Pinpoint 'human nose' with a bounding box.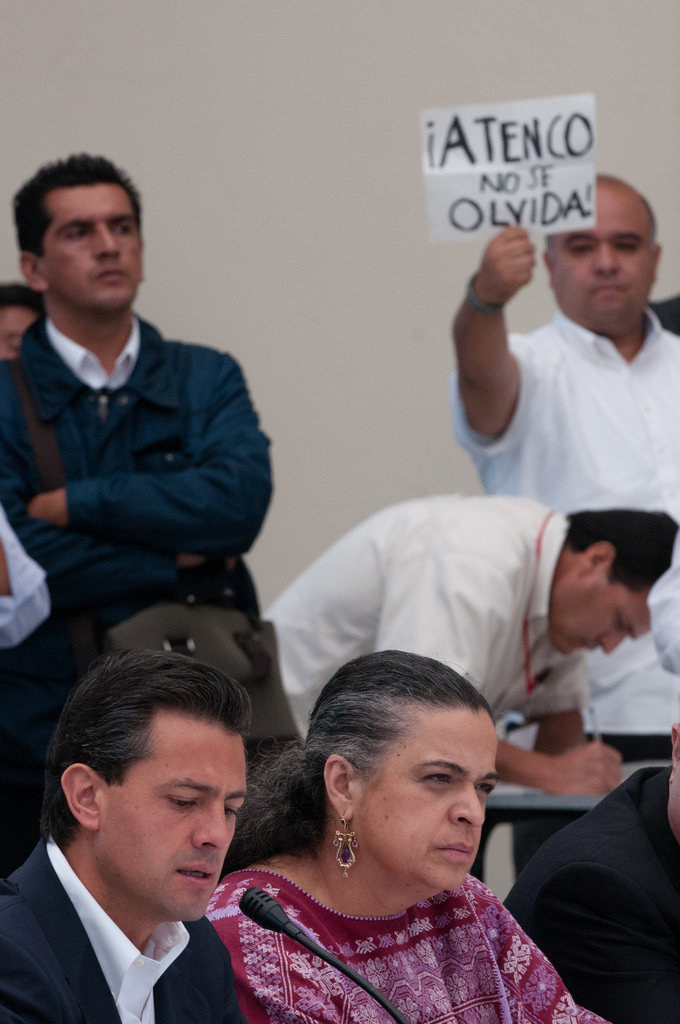
(left=595, top=632, right=626, bottom=655).
